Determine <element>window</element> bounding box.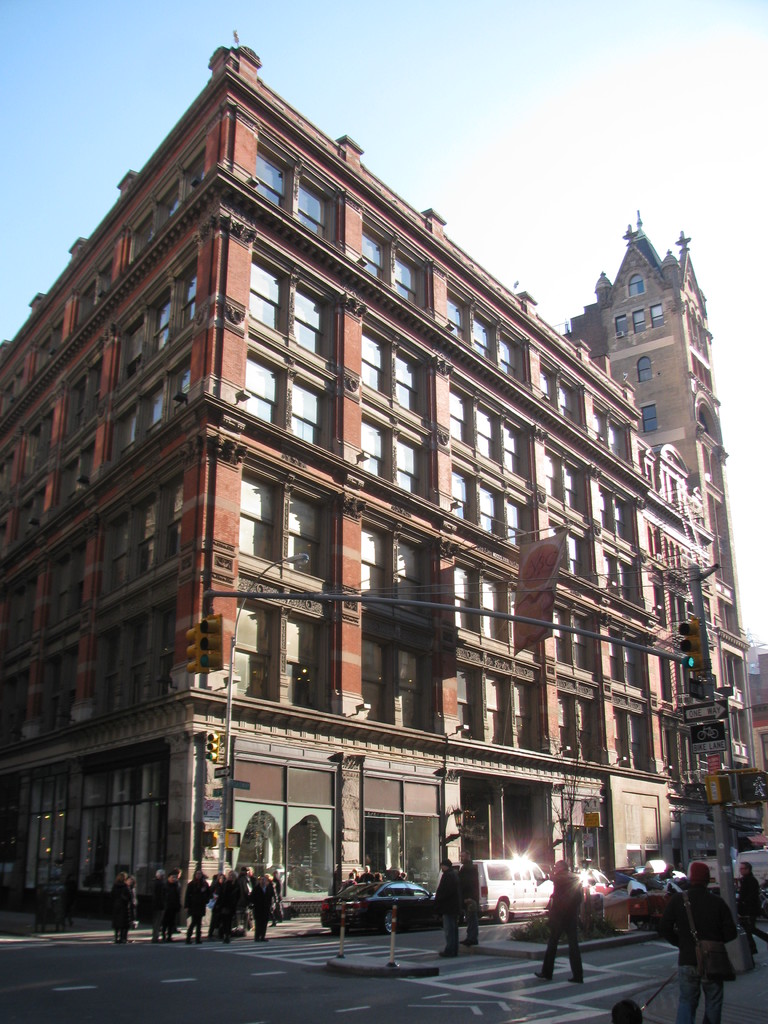
Determined: 76,257,112,328.
